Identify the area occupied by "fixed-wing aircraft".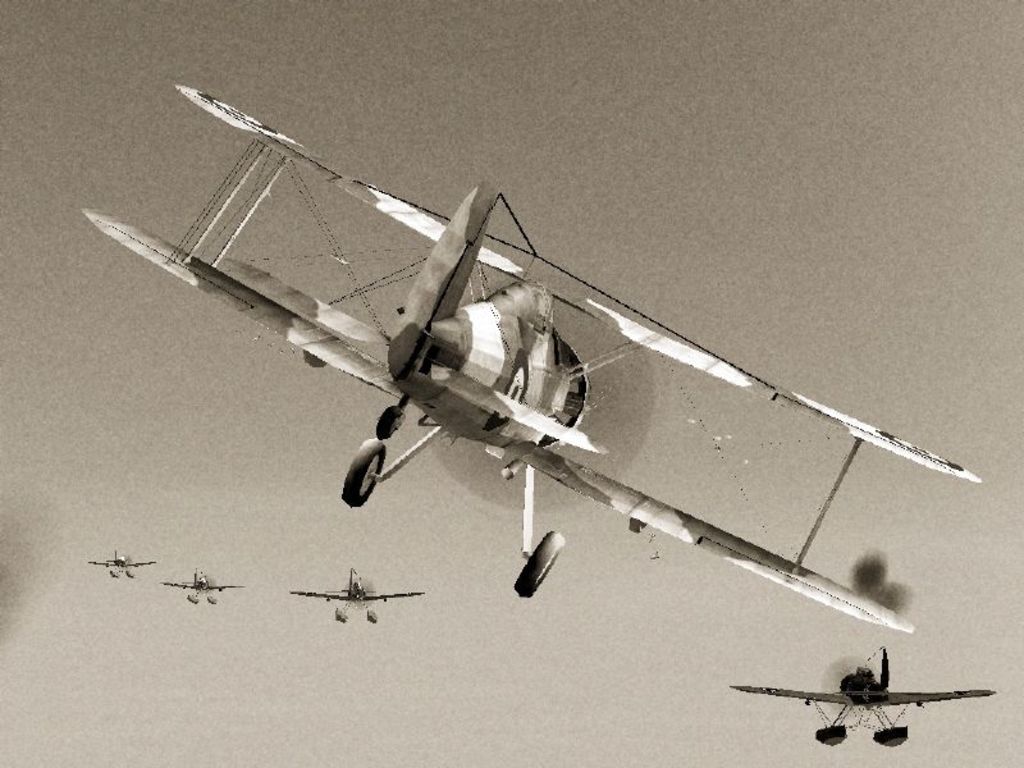
Area: [168,567,243,605].
